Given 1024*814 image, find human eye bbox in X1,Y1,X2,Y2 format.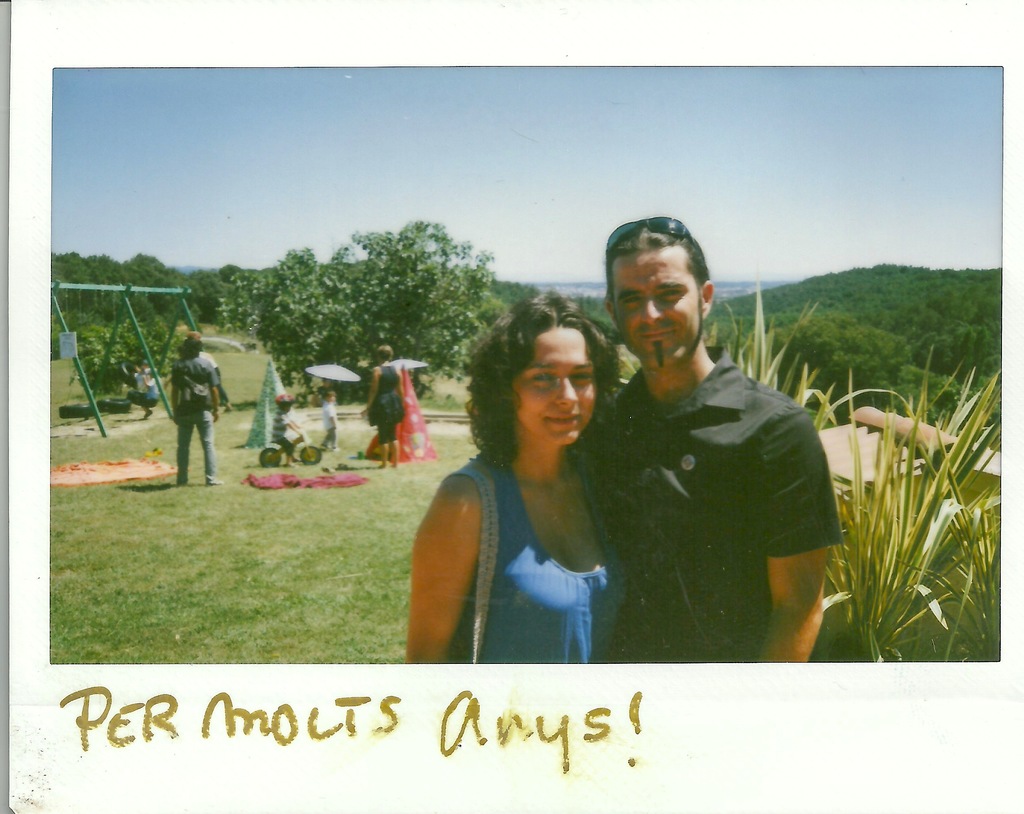
563,368,593,384.
